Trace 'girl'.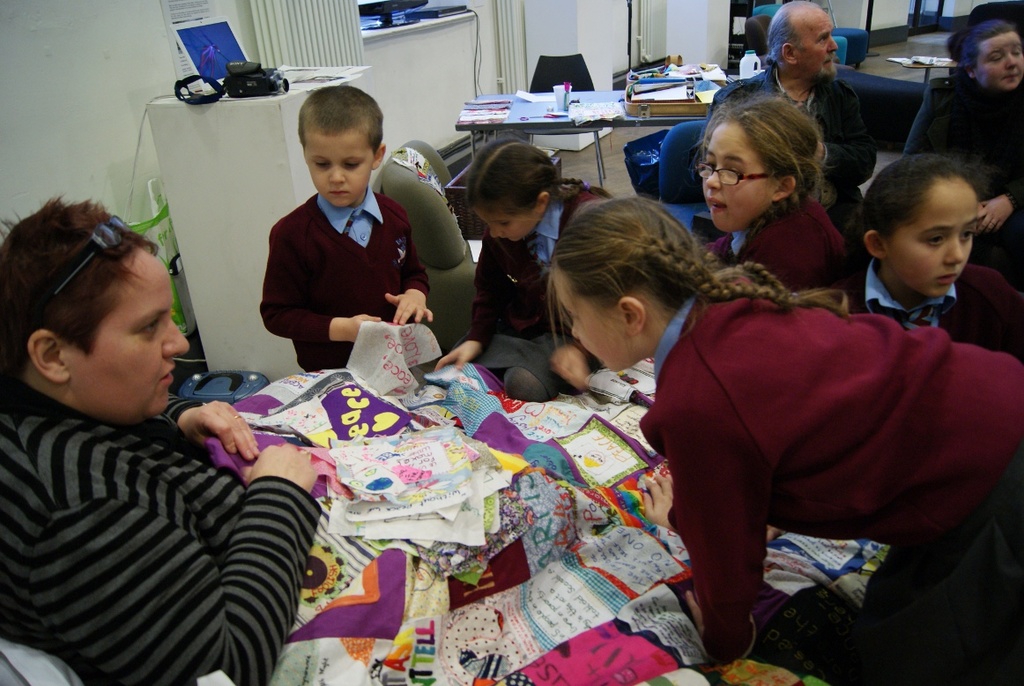
Traced to <box>548,198,1023,685</box>.
